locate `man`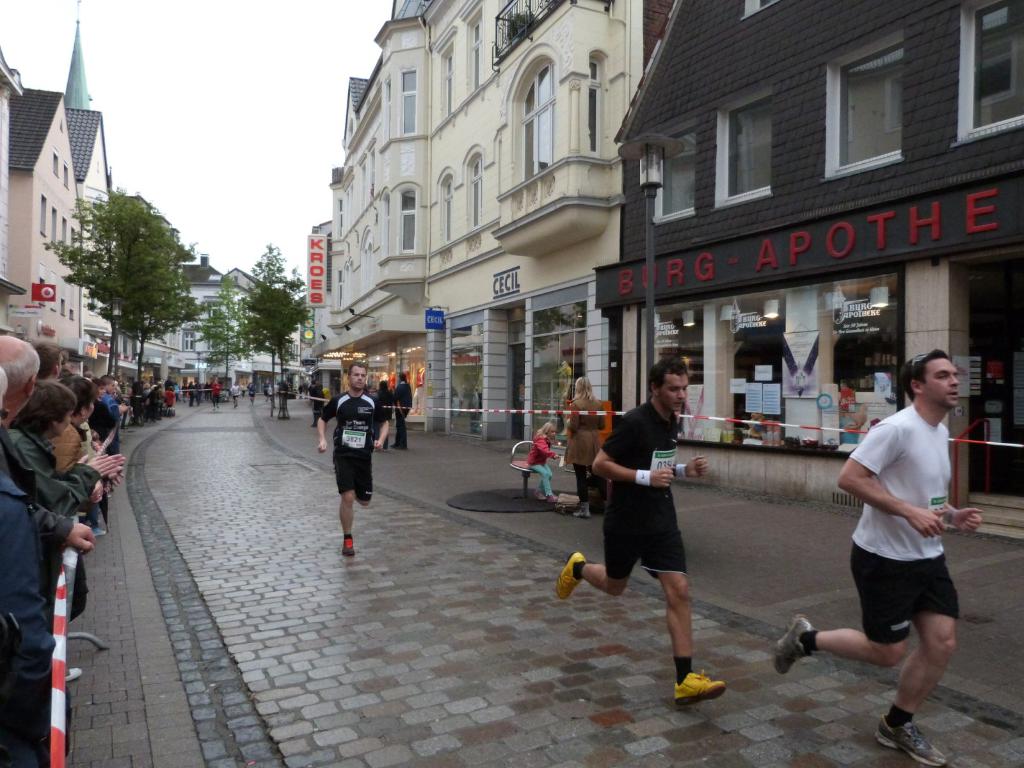
select_region(0, 329, 100, 675)
